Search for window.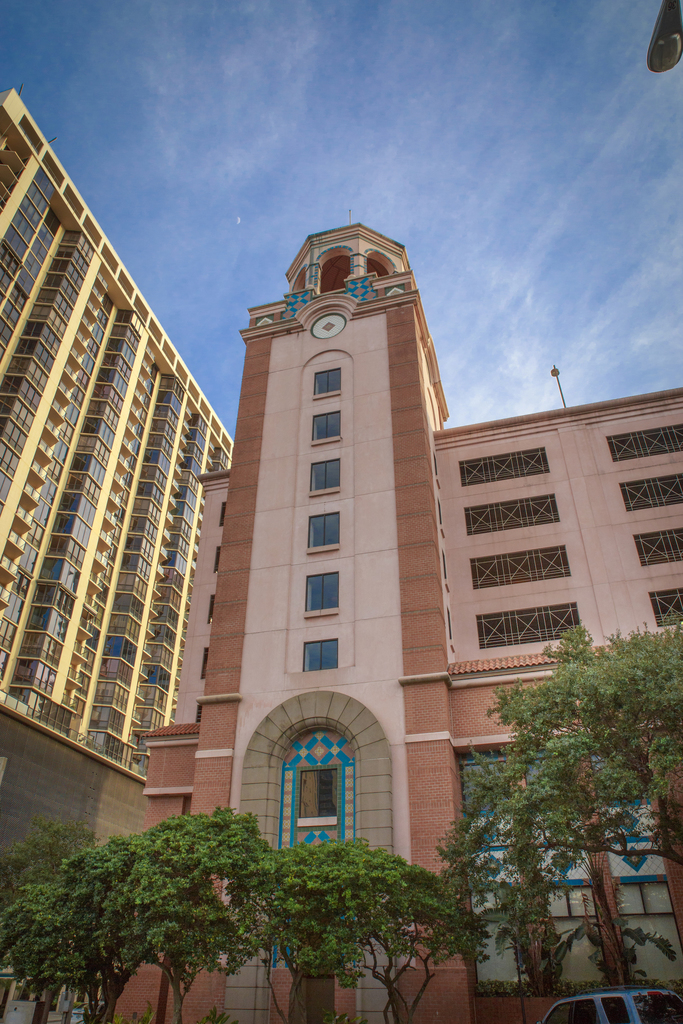
Found at 308, 409, 345, 444.
